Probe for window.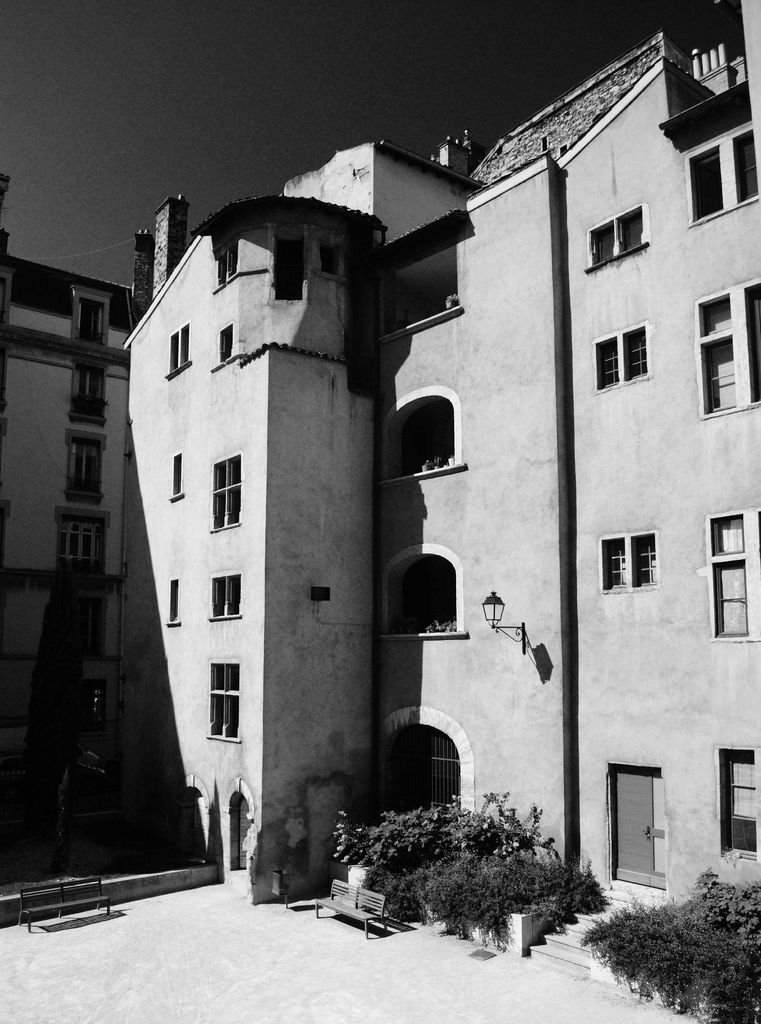
Probe result: bbox=[709, 508, 760, 643].
